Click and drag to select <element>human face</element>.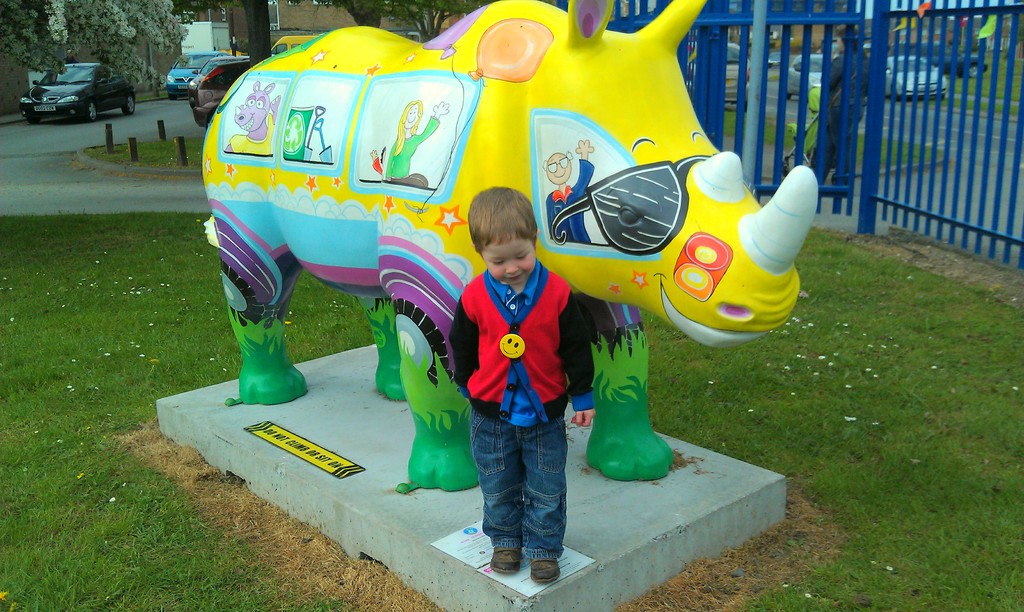
Selection: (479,240,536,282).
